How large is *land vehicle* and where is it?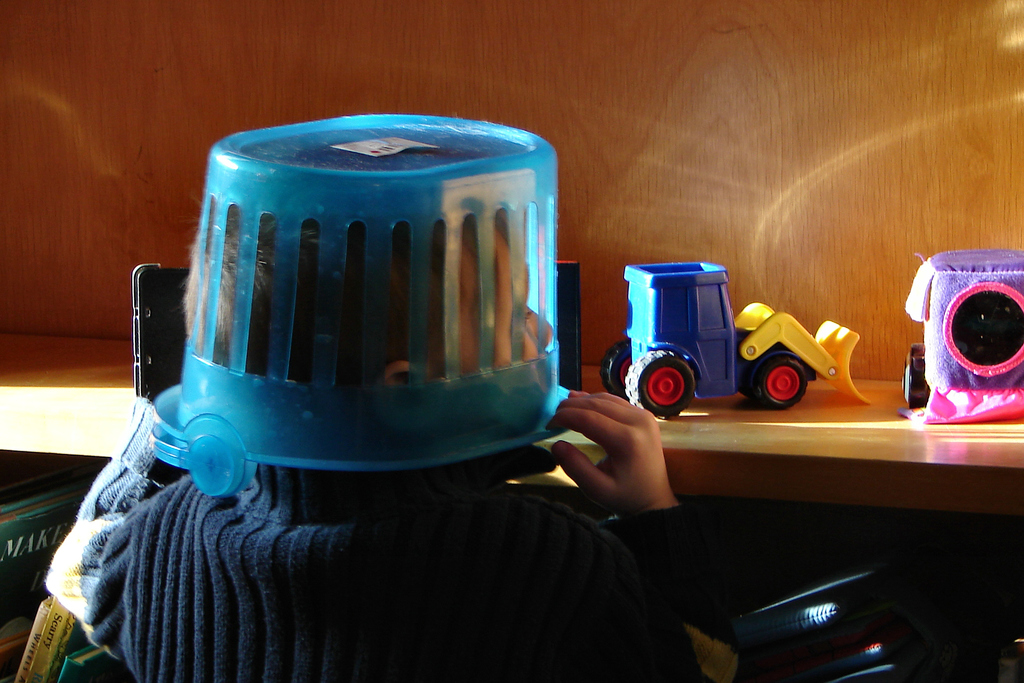
Bounding box: 609:261:864:418.
